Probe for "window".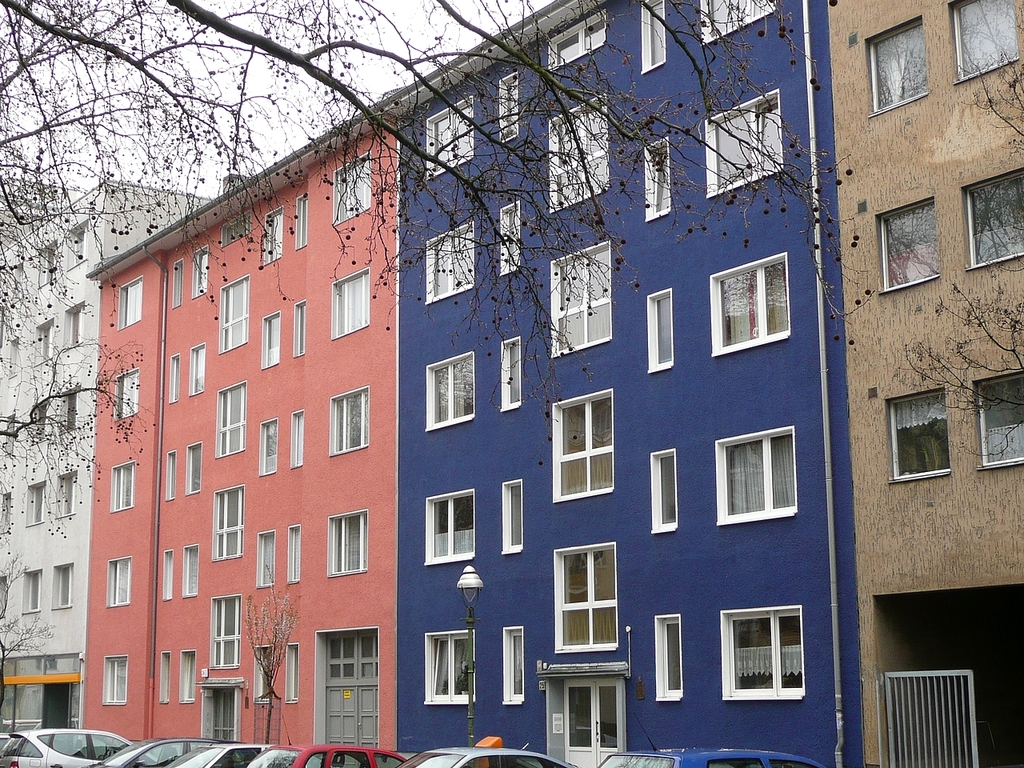
Probe result: rect(257, 210, 282, 259).
